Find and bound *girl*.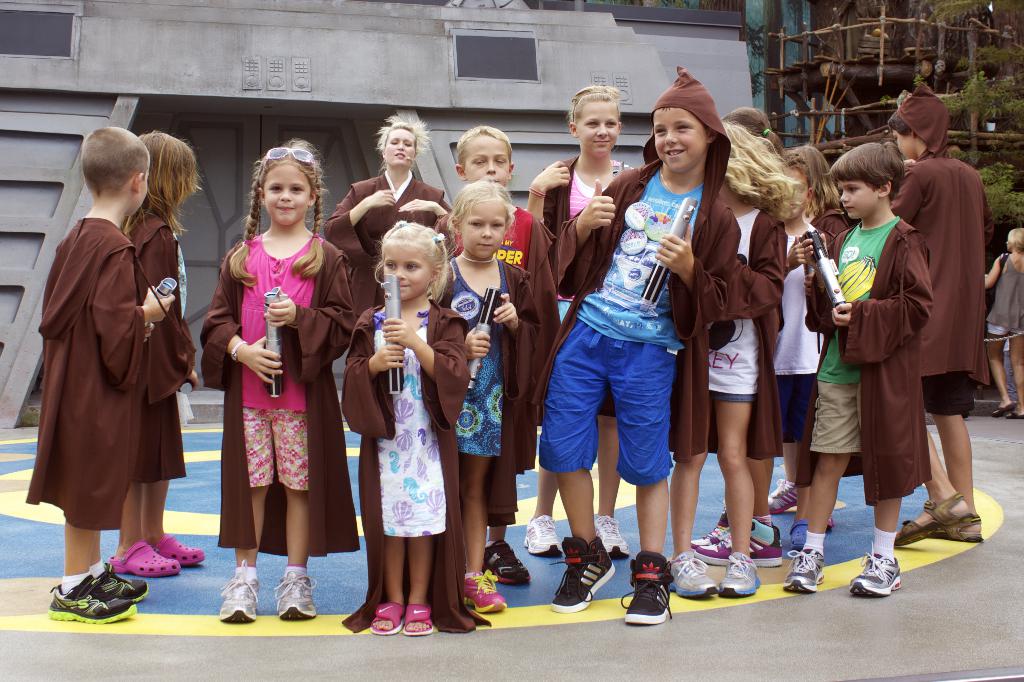
Bound: (447, 175, 540, 614).
